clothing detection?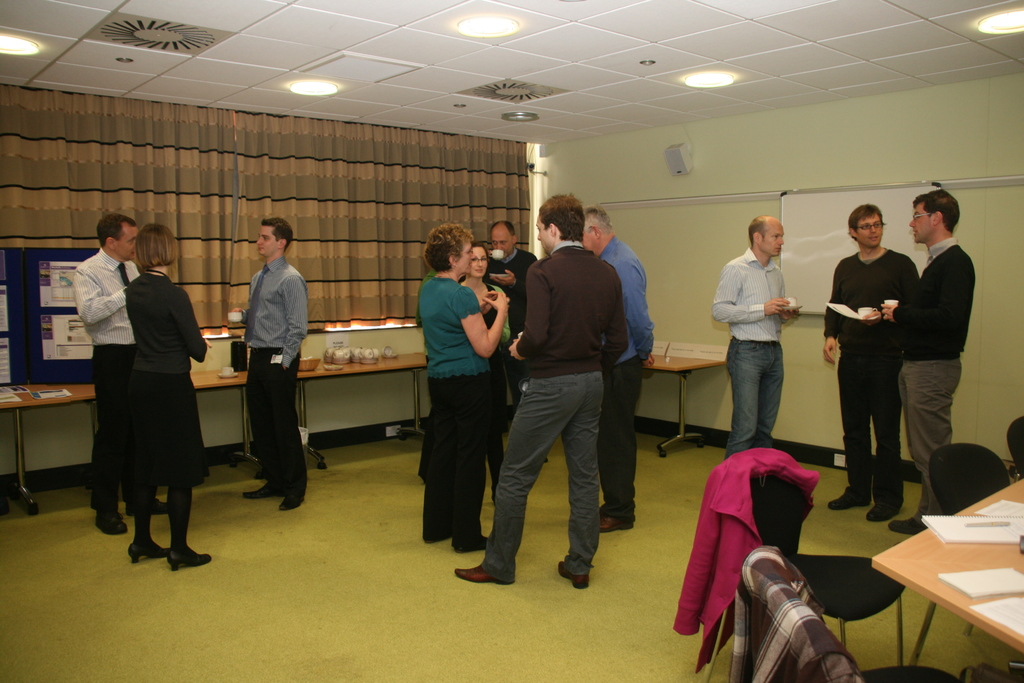
673, 447, 813, 680
